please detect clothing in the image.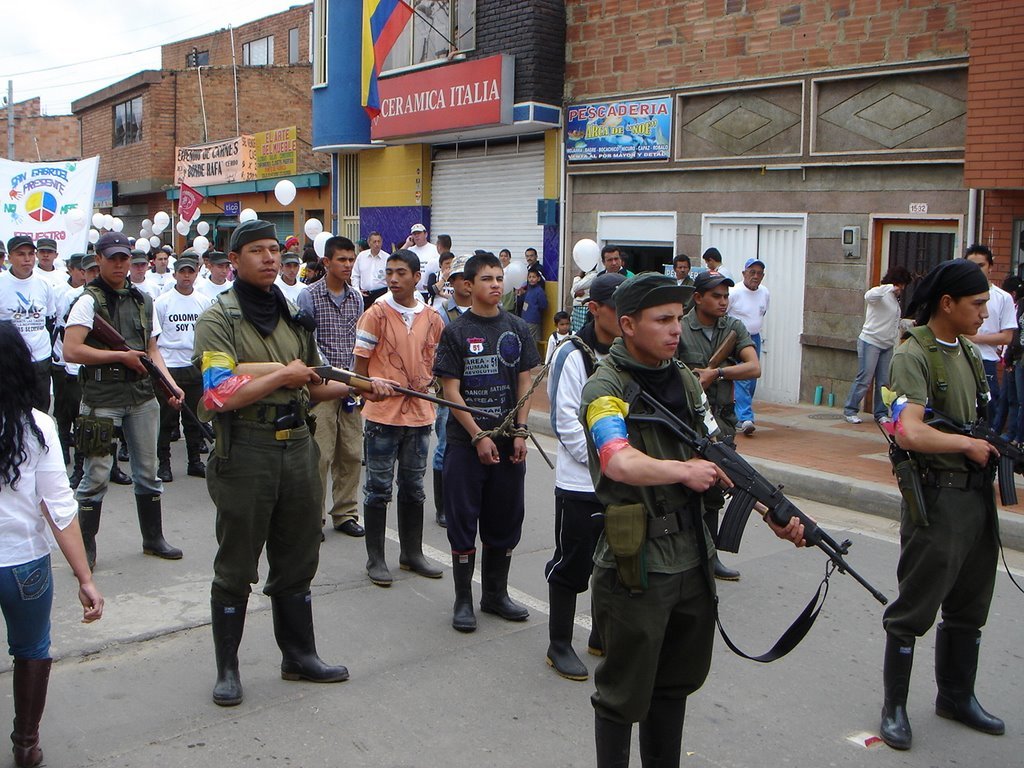
Rect(727, 284, 770, 416).
